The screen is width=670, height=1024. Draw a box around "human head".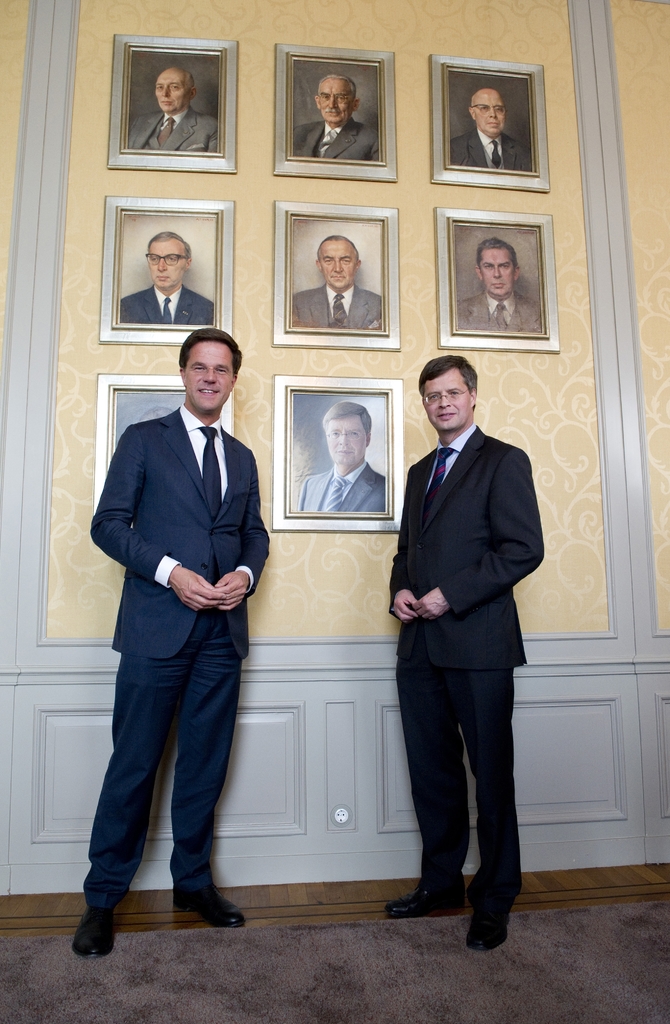
bbox=(154, 68, 201, 116).
